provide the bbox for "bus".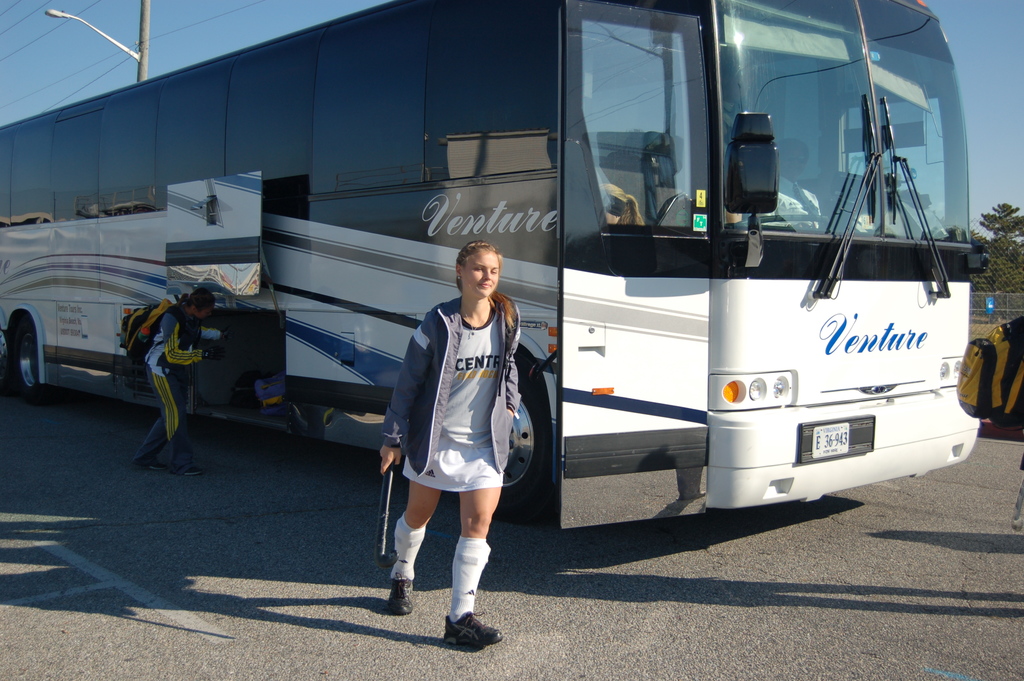
[left=0, top=0, right=989, bottom=530].
